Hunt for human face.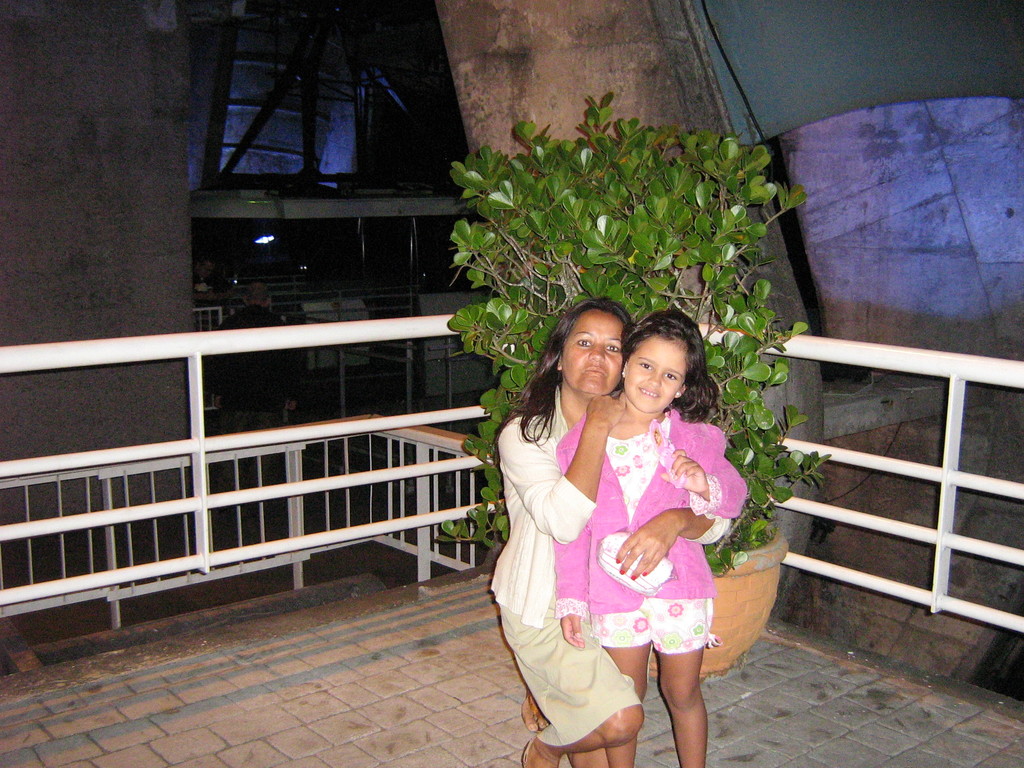
Hunted down at [x1=626, y1=339, x2=684, y2=415].
